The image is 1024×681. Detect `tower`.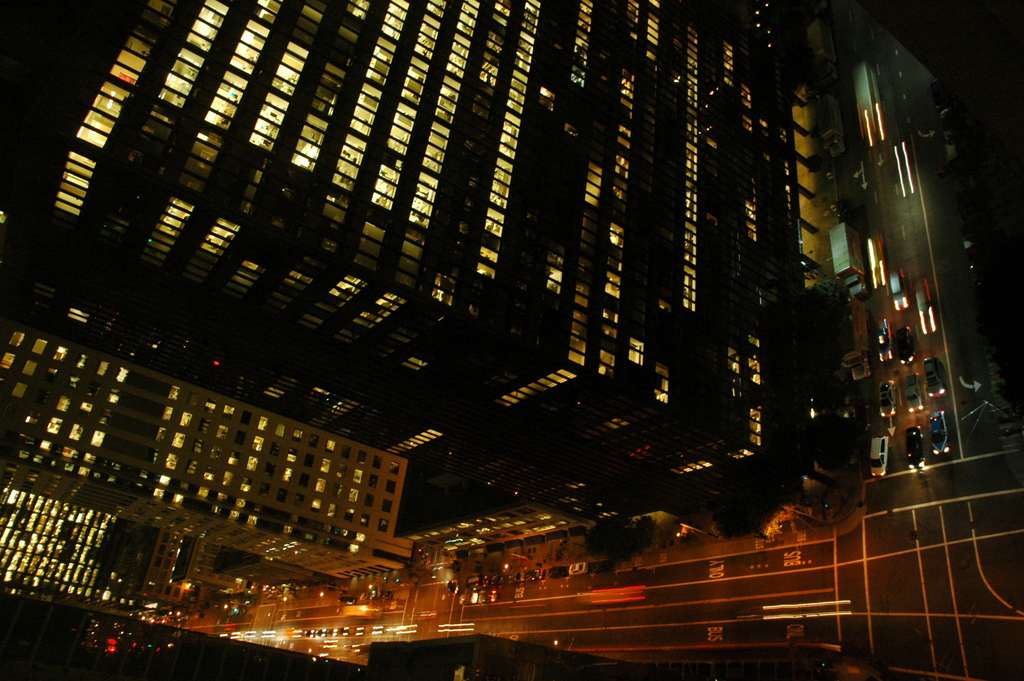
Detection: x1=0, y1=315, x2=408, y2=580.
